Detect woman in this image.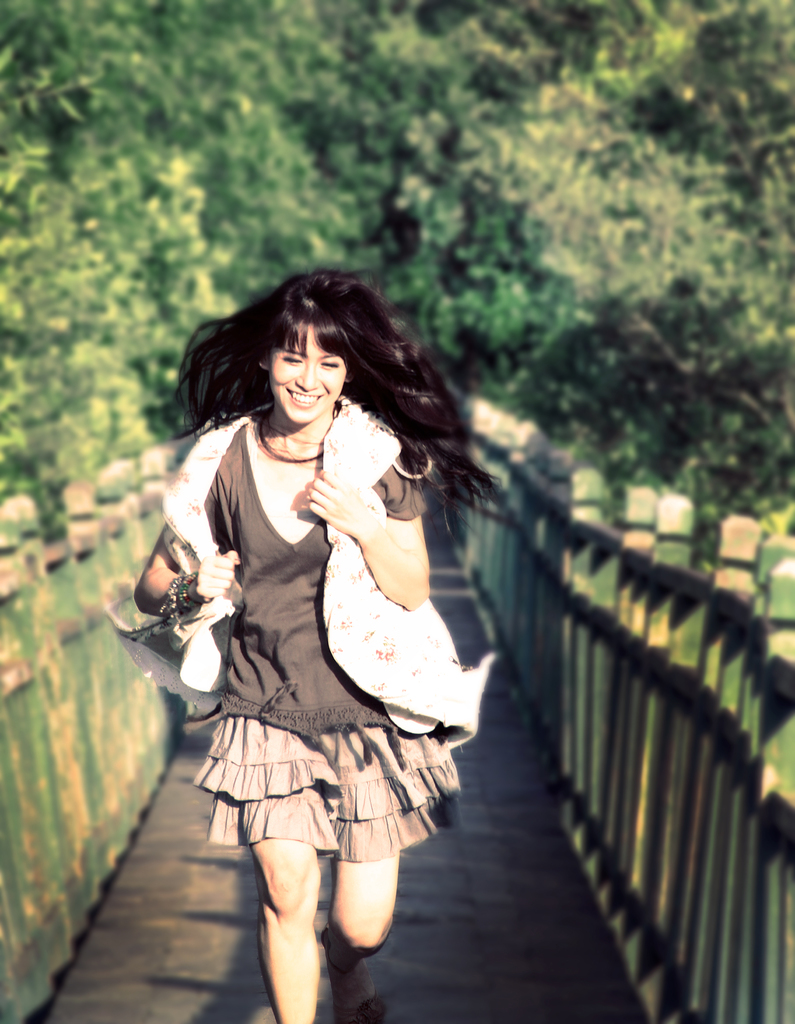
Detection: (x1=157, y1=218, x2=569, y2=1014).
